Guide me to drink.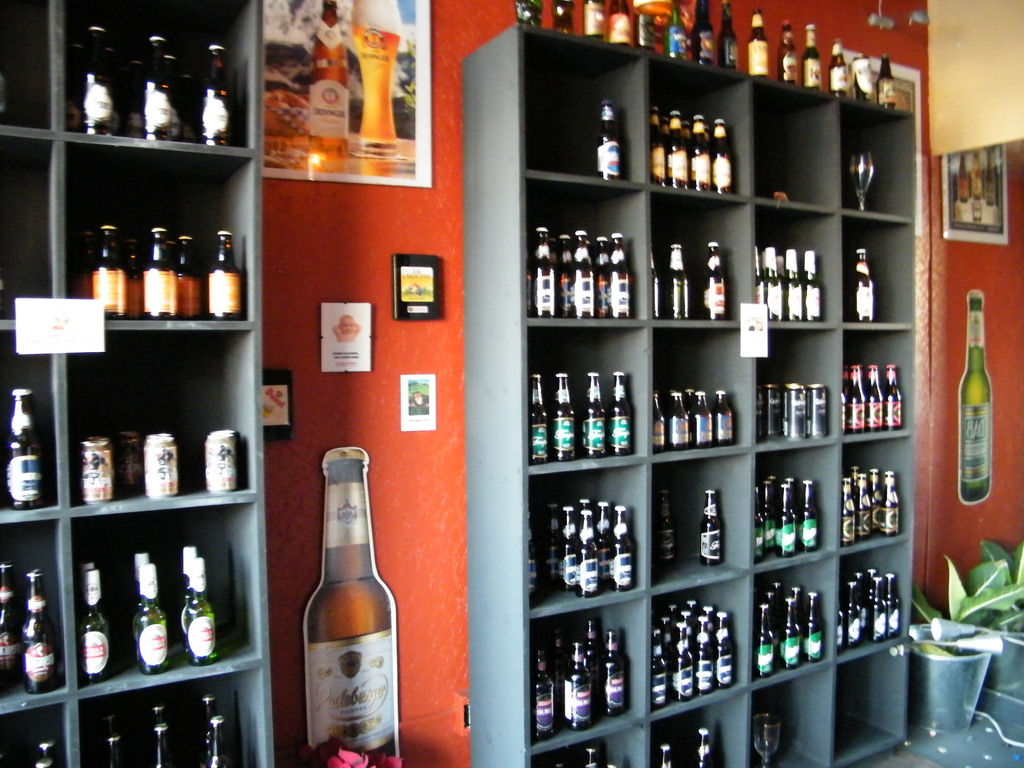
Guidance: <region>845, 569, 902, 650</region>.
